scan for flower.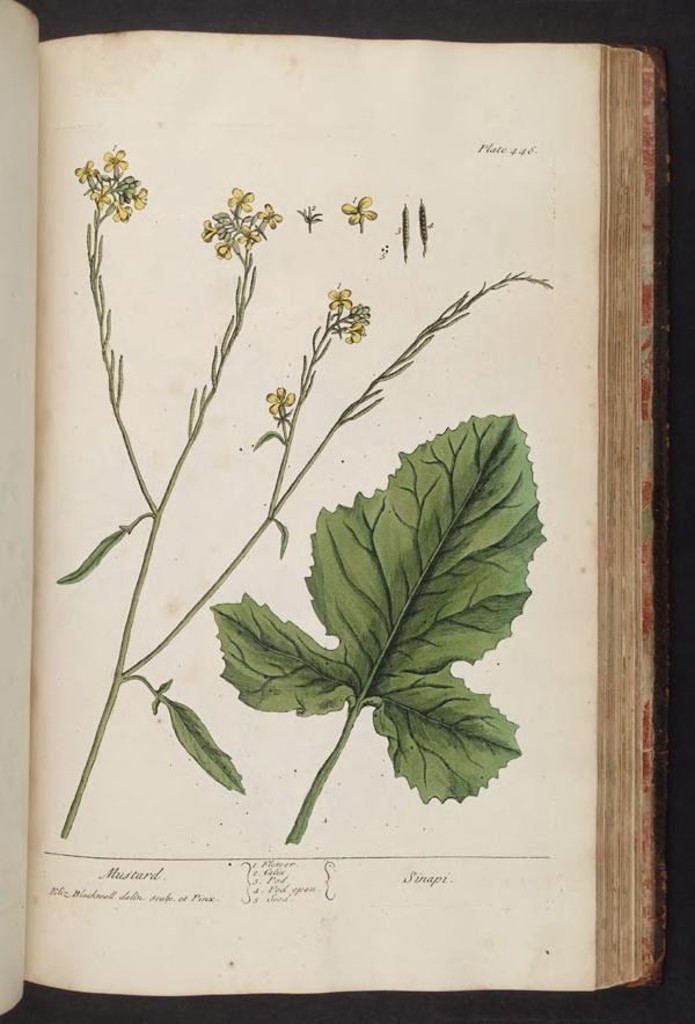
Scan result: 199/222/220/240.
